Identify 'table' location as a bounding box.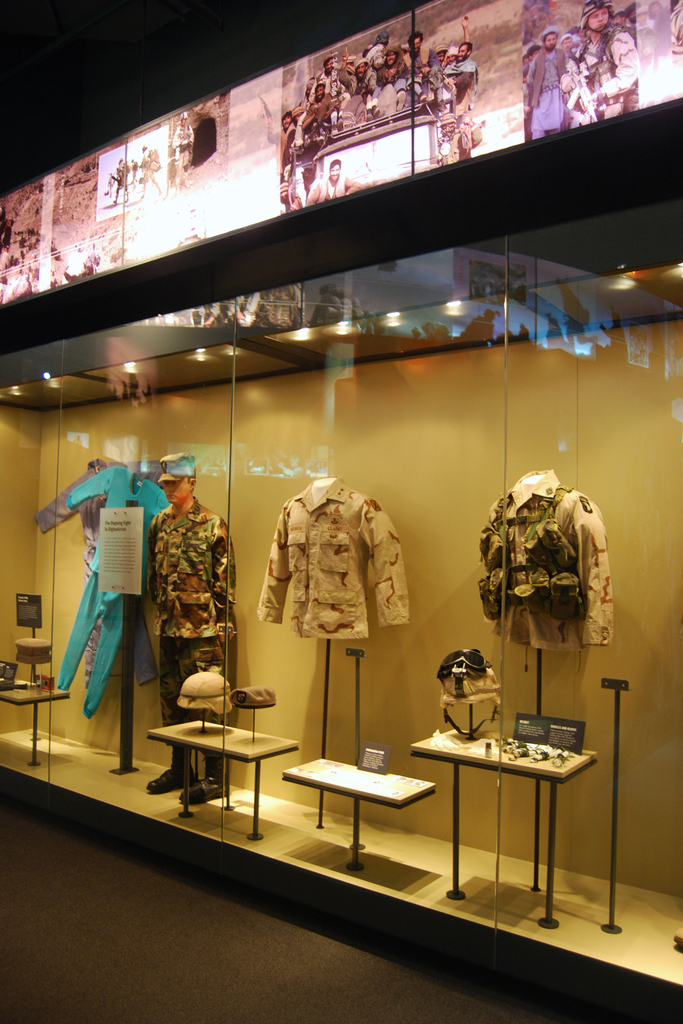
detection(275, 758, 438, 870).
